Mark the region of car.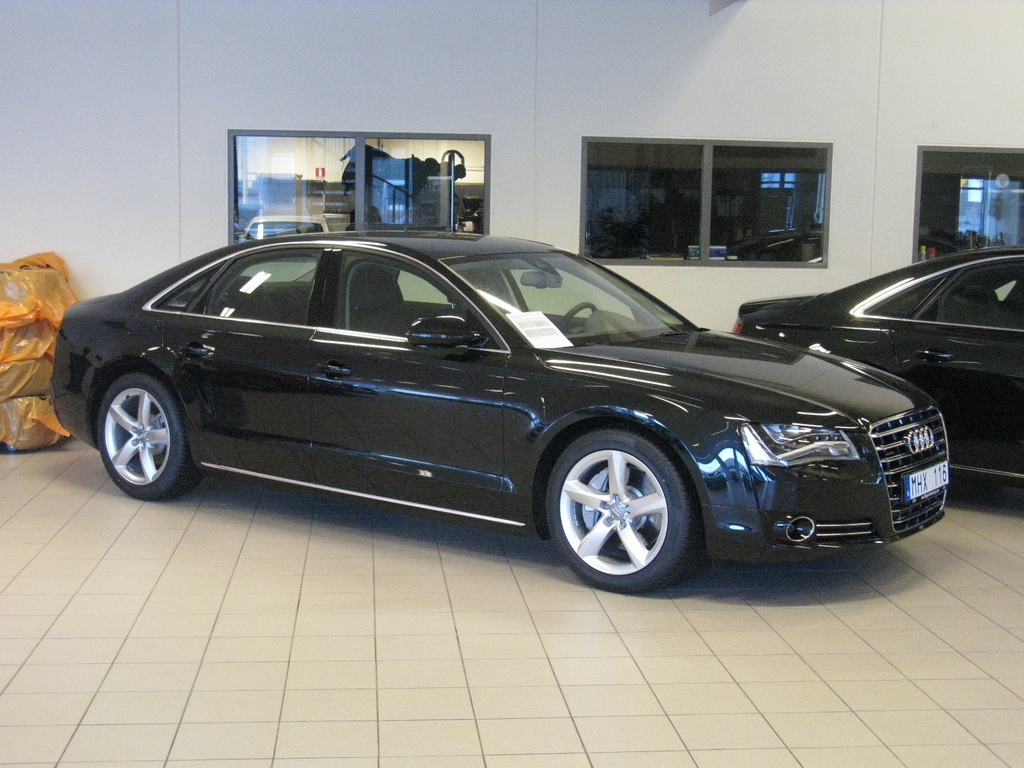
Region: box(724, 247, 1023, 484).
